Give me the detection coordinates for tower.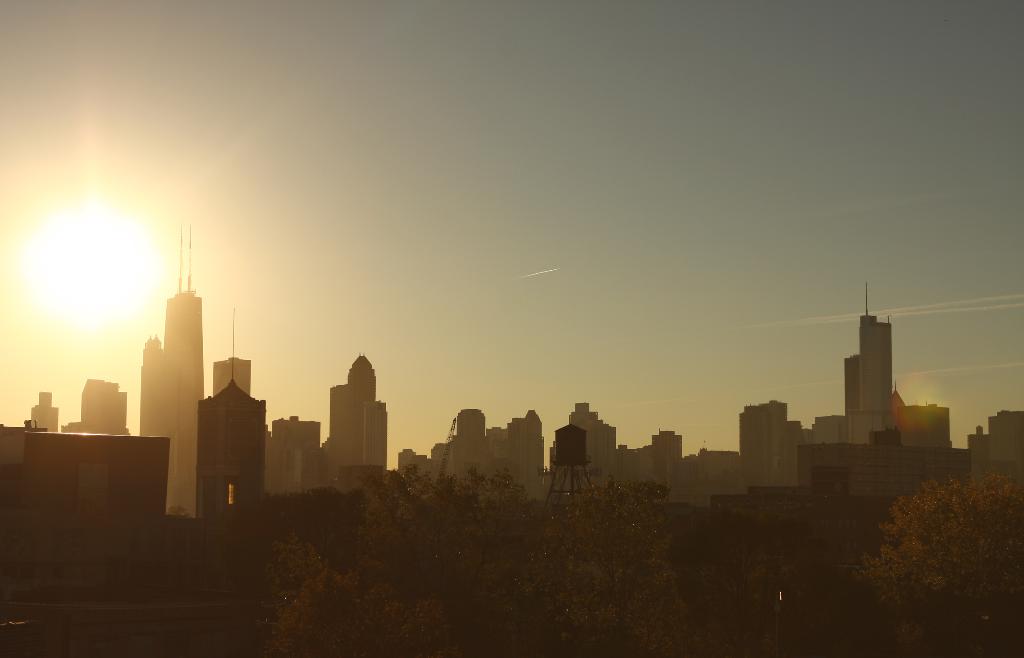
<bbox>76, 379, 134, 434</bbox>.
